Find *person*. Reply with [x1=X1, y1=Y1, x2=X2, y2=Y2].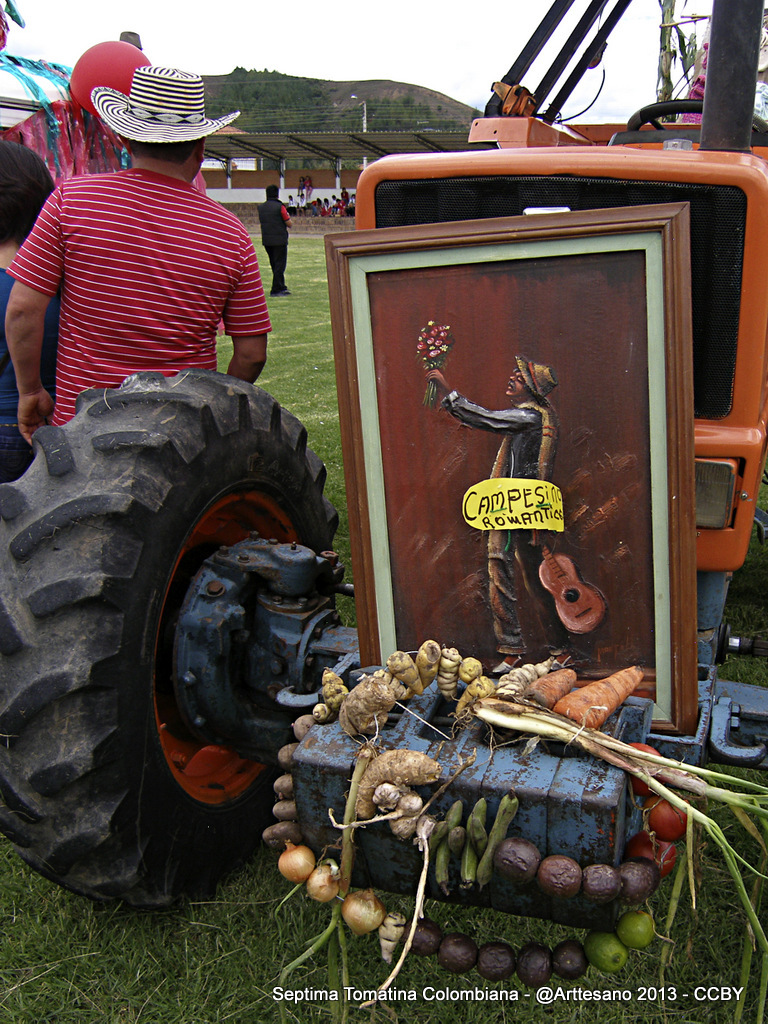
[x1=0, y1=131, x2=59, y2=485].
